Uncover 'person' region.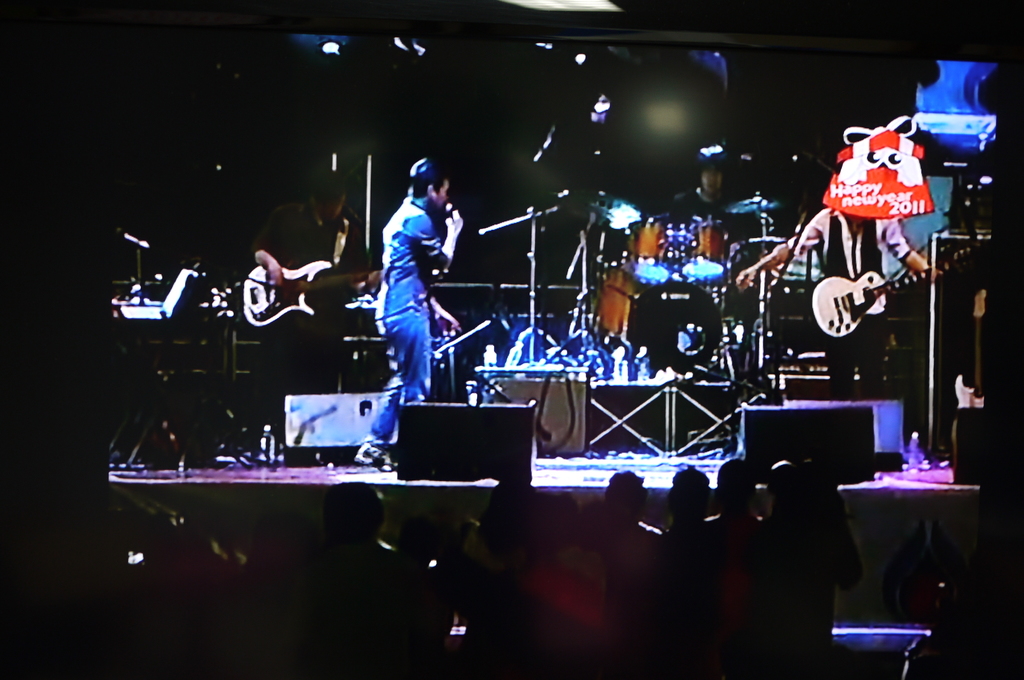
Uncovered: 734, 159, 941, 409.
